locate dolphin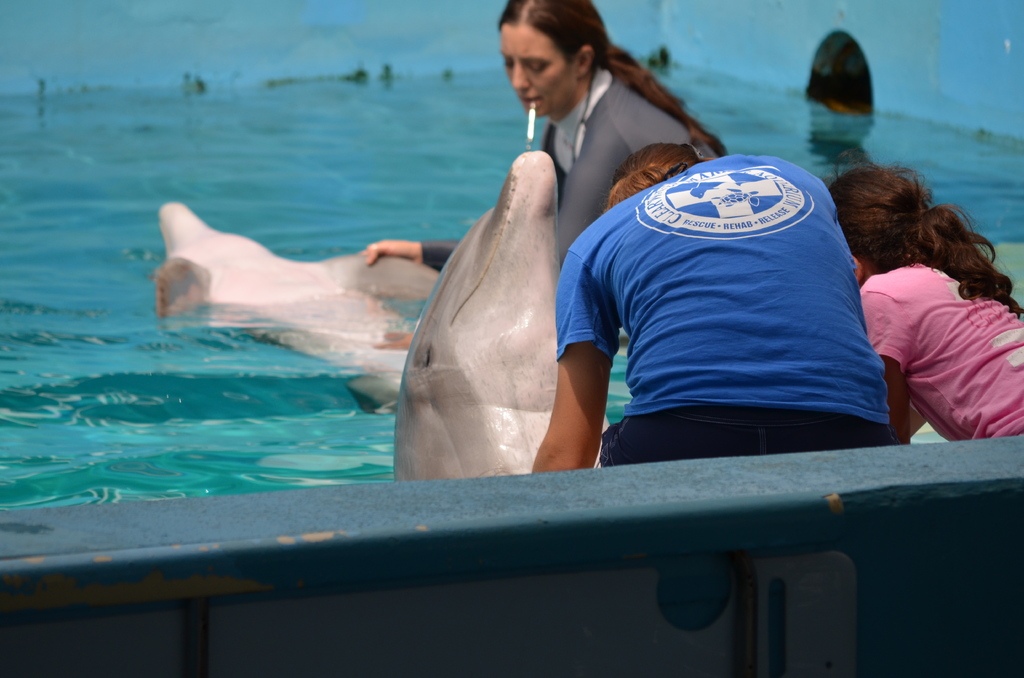
left=152, top=196, right=438, bottom=423
